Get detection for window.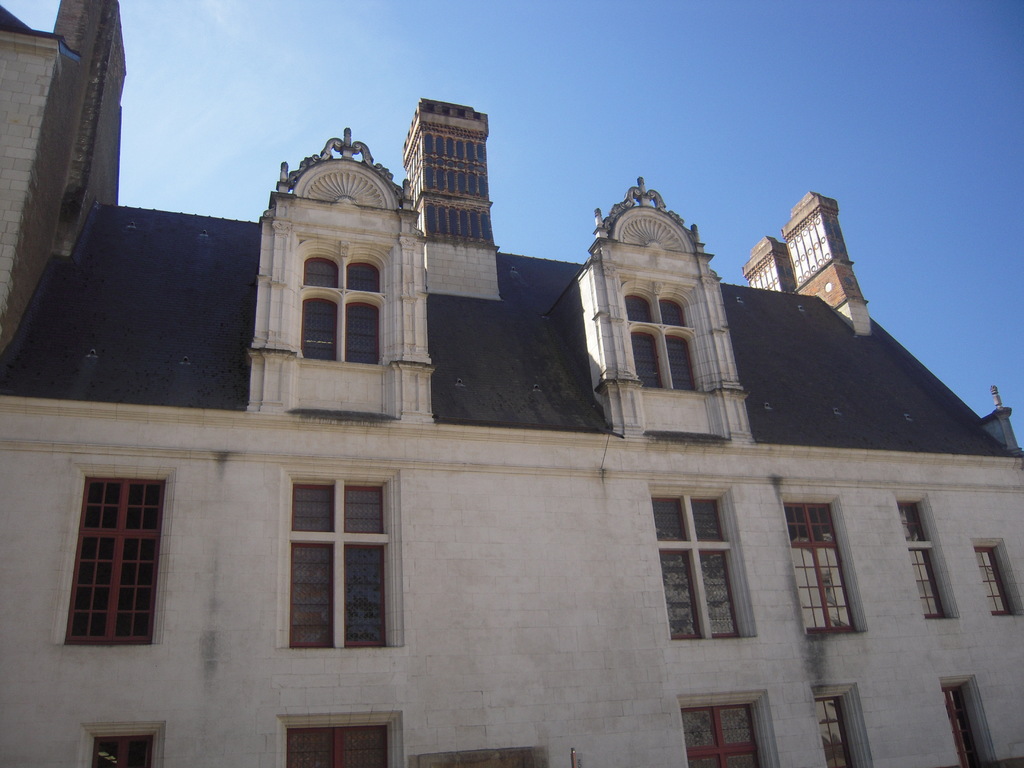
Detection: bbox=(94, 736, 152, 767).
